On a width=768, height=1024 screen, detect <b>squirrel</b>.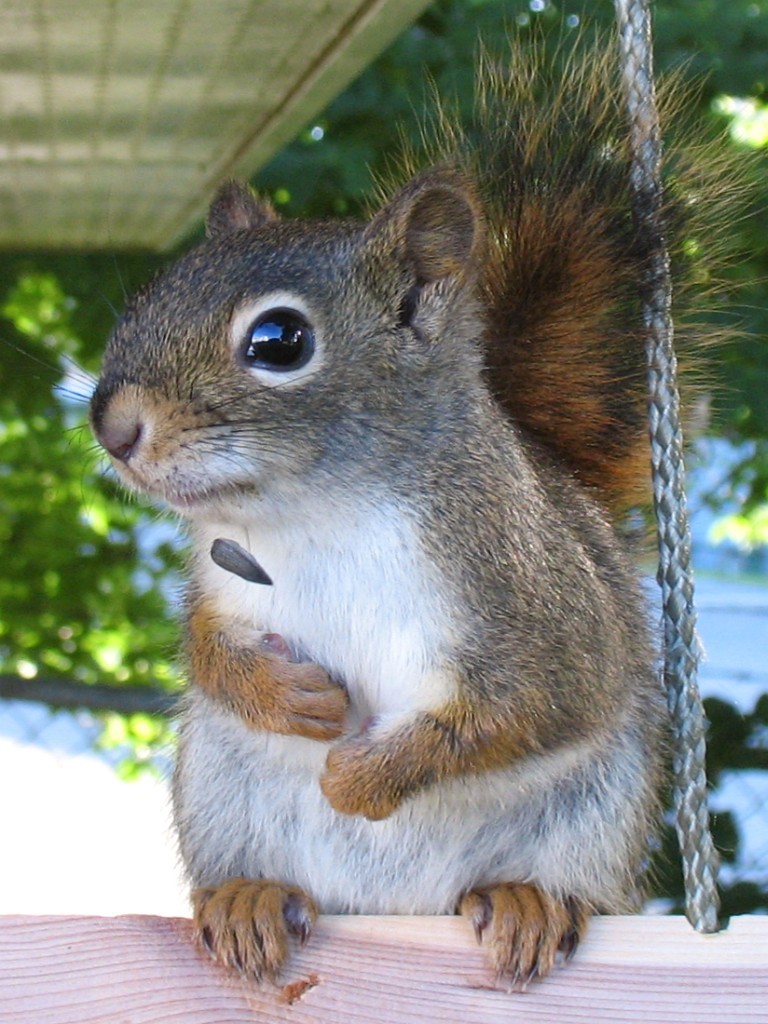
{"left": 0, "top": 0, "right": 766, "bottom": 982}.
